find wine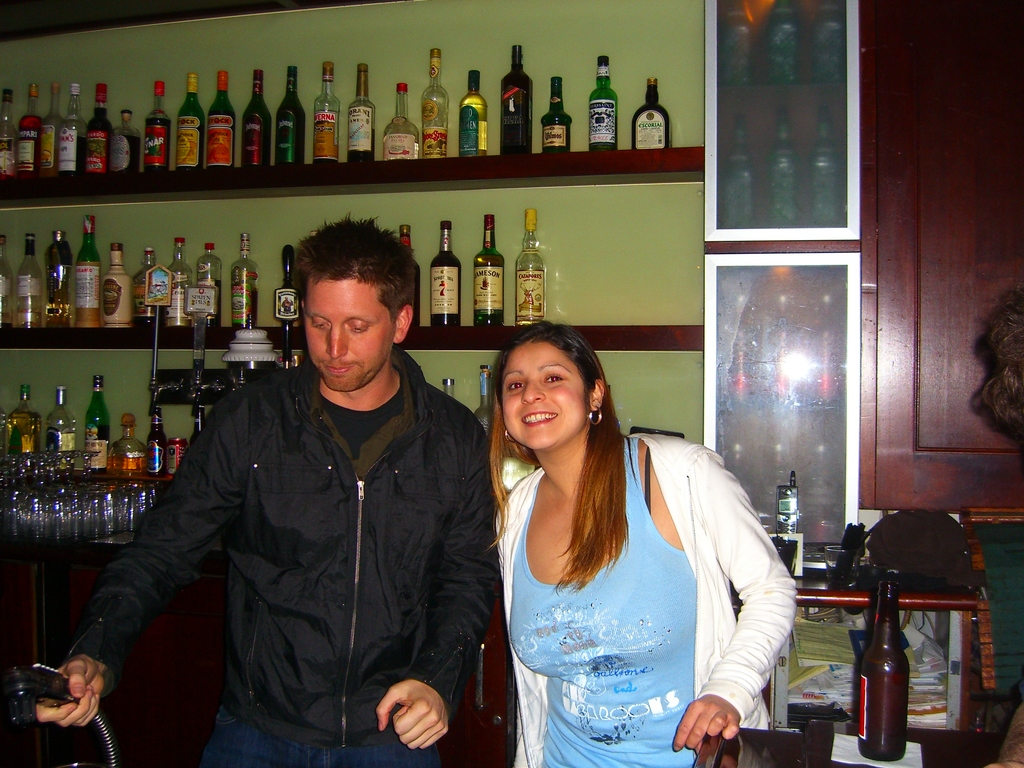
x1=195, y1=243, x2=223, y2=327
